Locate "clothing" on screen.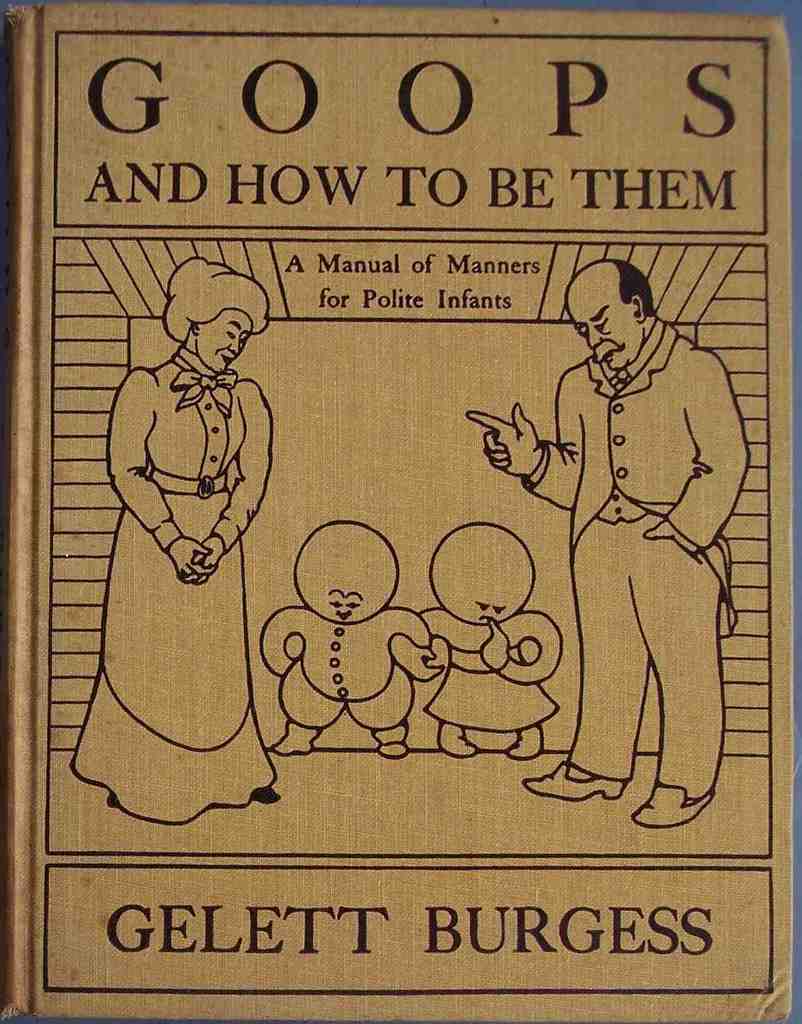
On screen at bbox=(73, 335, 283, 829).
